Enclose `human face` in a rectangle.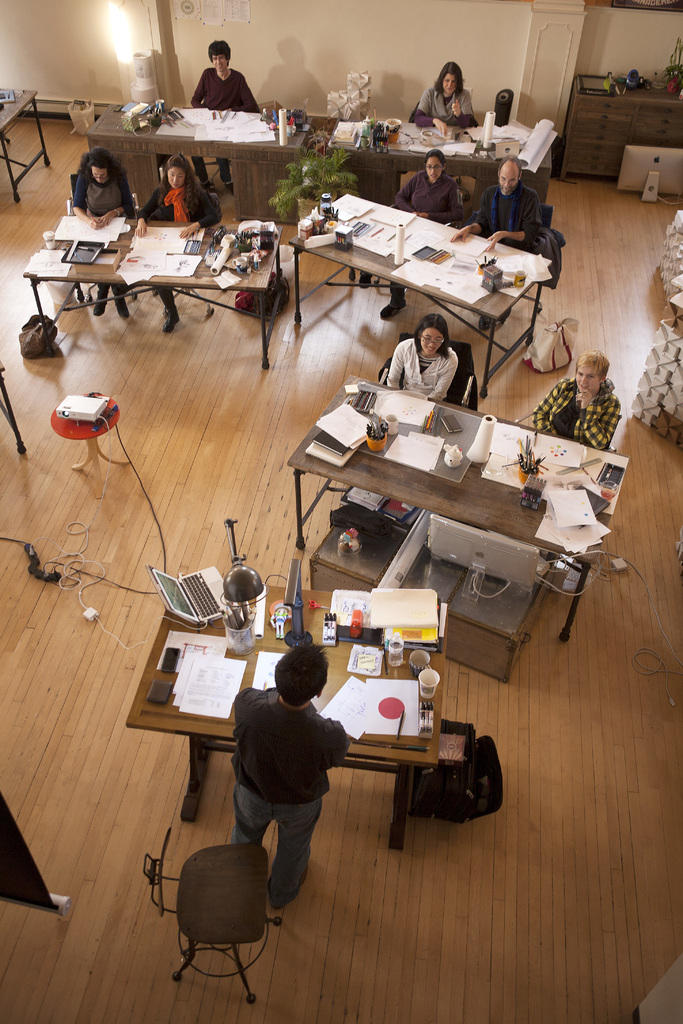
423,324,444,361.
